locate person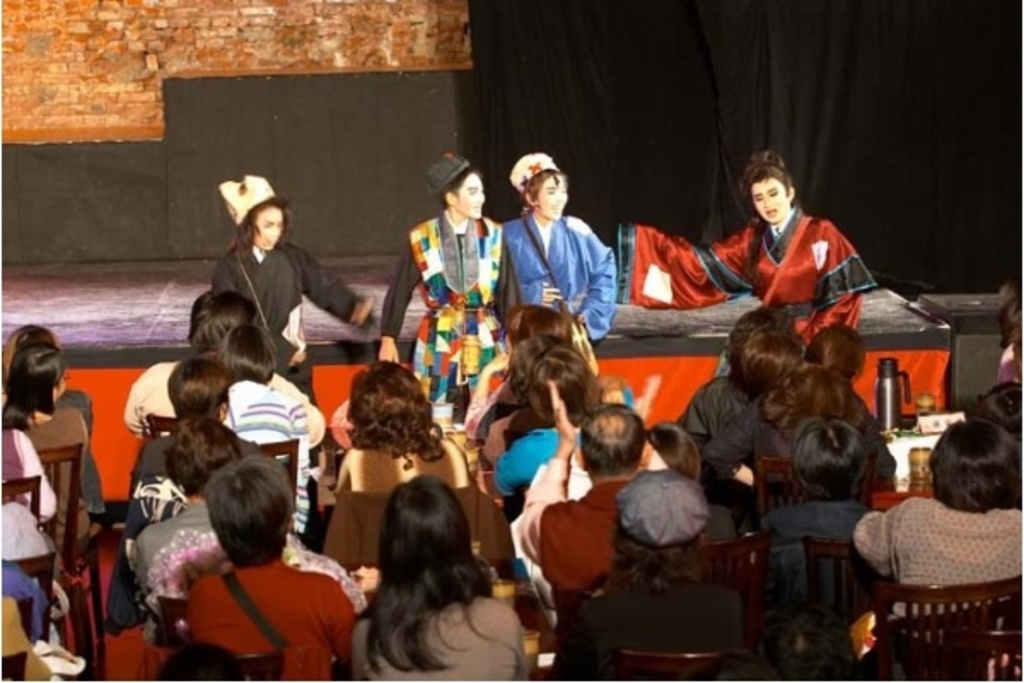
353, 480, 536, 681
